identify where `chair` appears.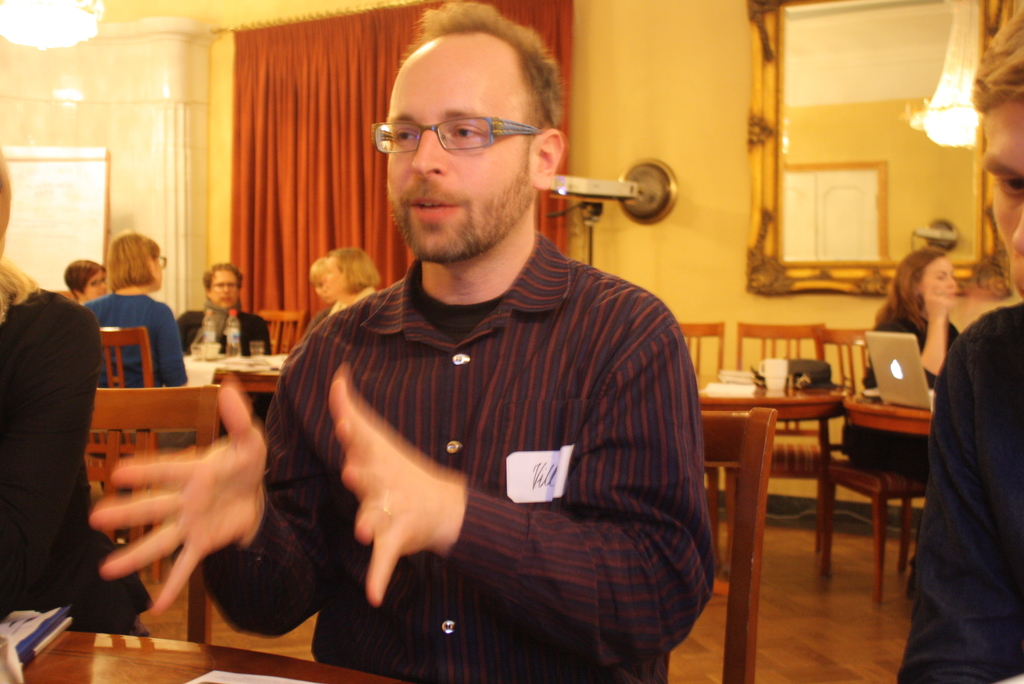
Appears at (262,305,310,350).
